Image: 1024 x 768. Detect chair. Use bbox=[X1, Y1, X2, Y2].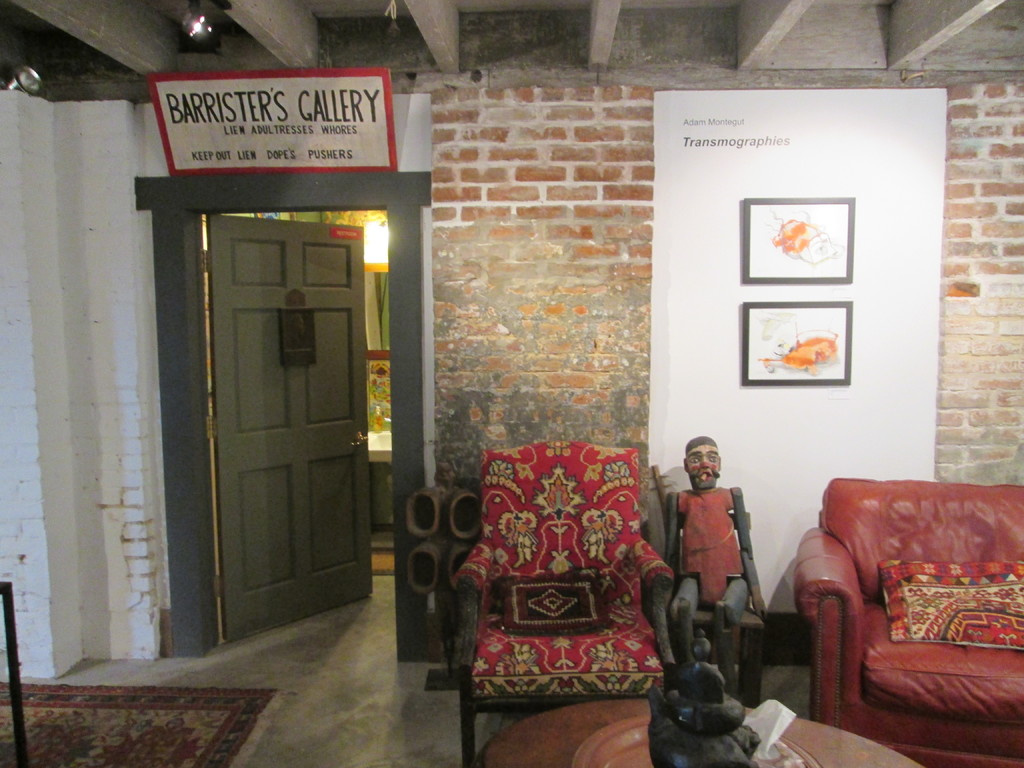
bbox=[447, 445, 692, 744].
